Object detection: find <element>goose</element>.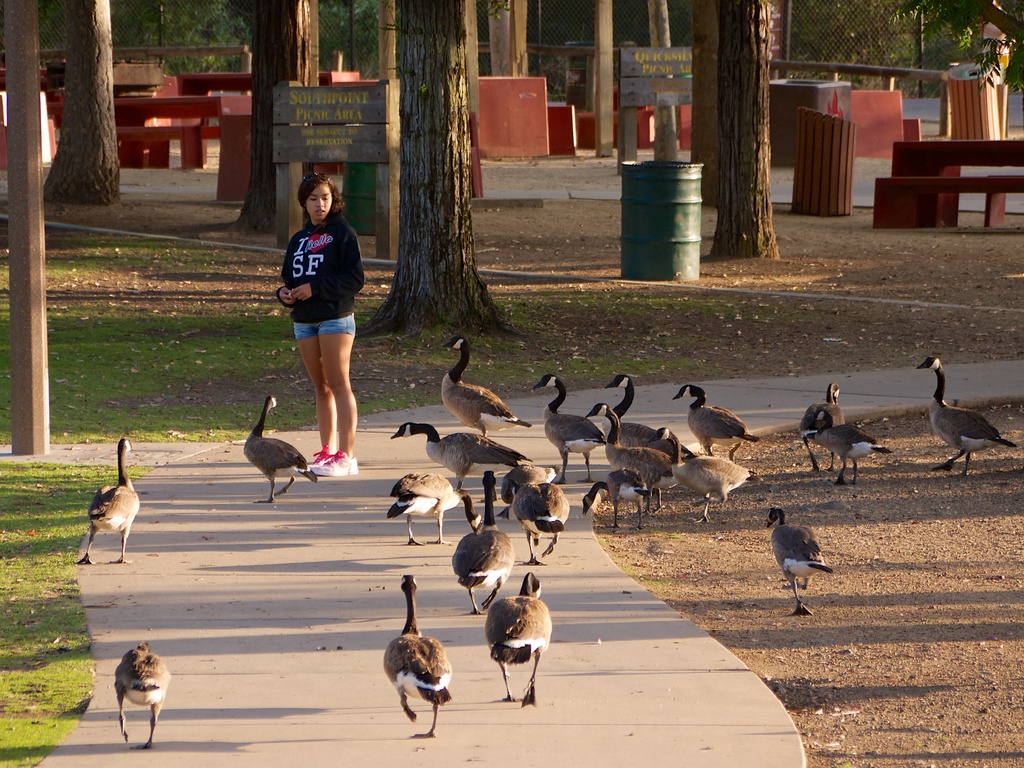
locate(806, 409, 888, 482).
